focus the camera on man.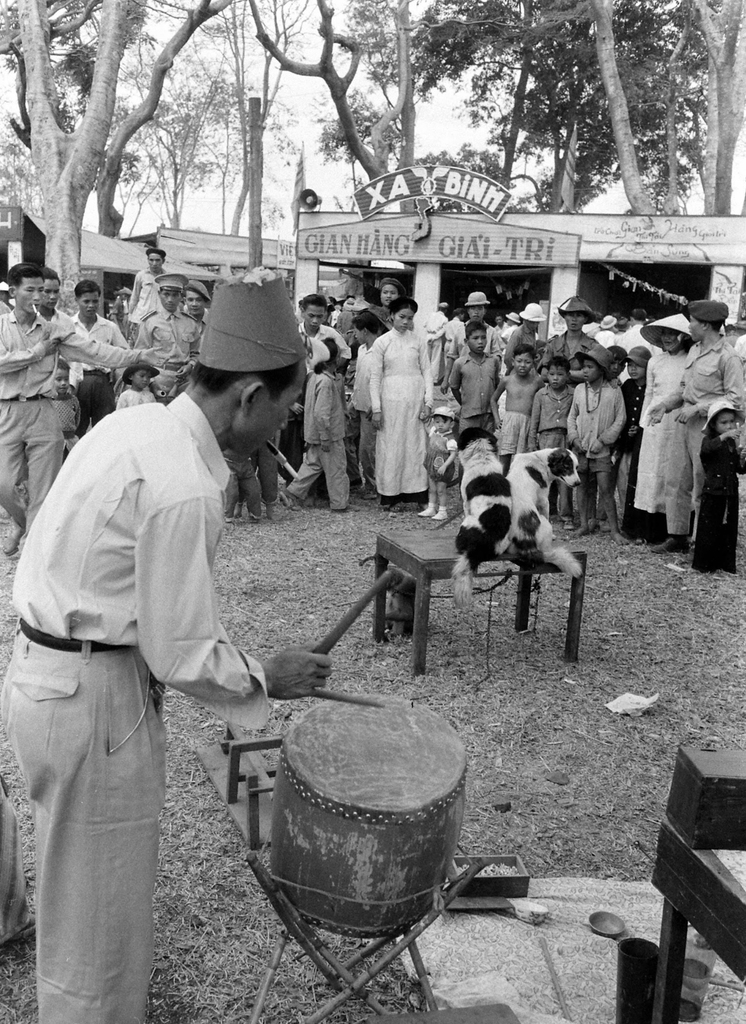
Focus region: 290,295,346,472.
